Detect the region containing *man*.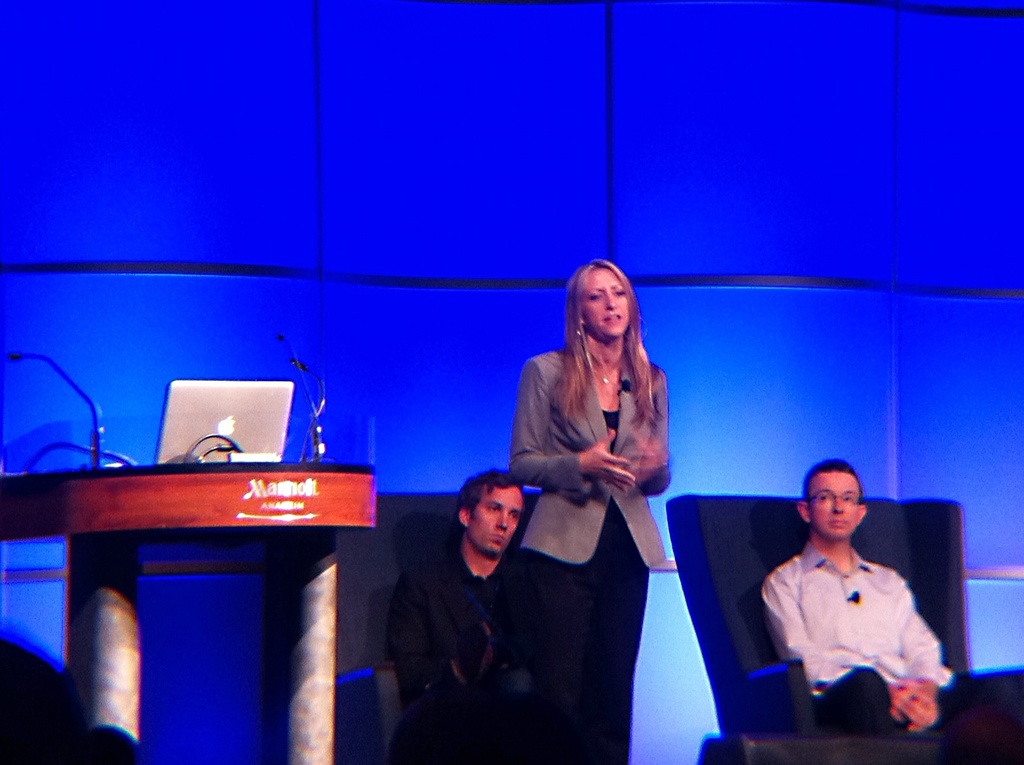
BBox(390, 471, 570, 764).
